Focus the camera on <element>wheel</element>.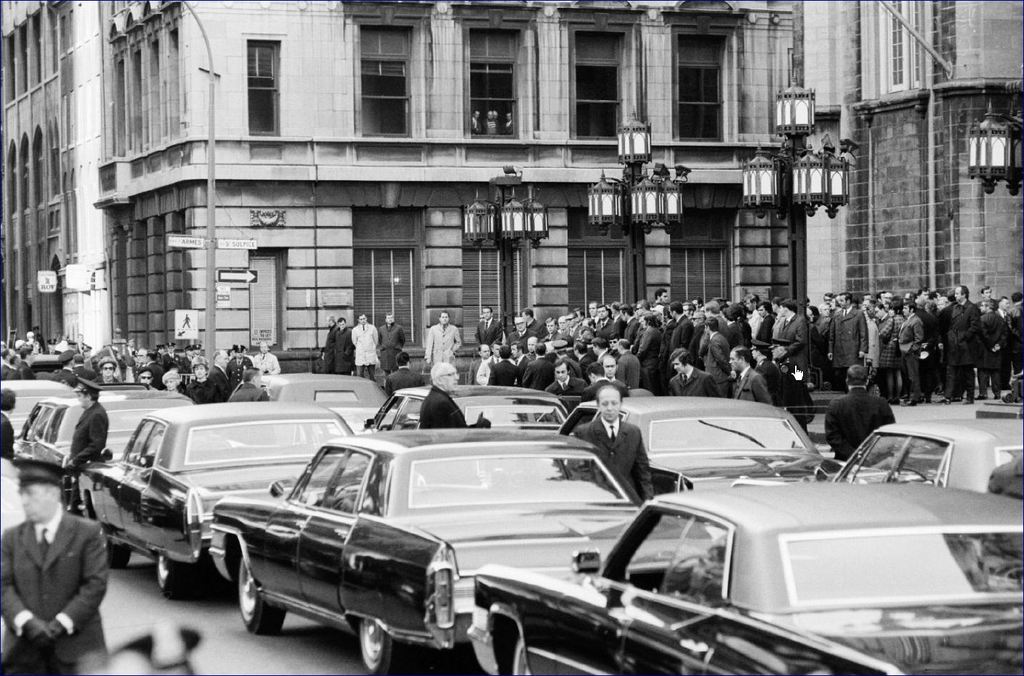
Focus region: [509,647,530,675].
